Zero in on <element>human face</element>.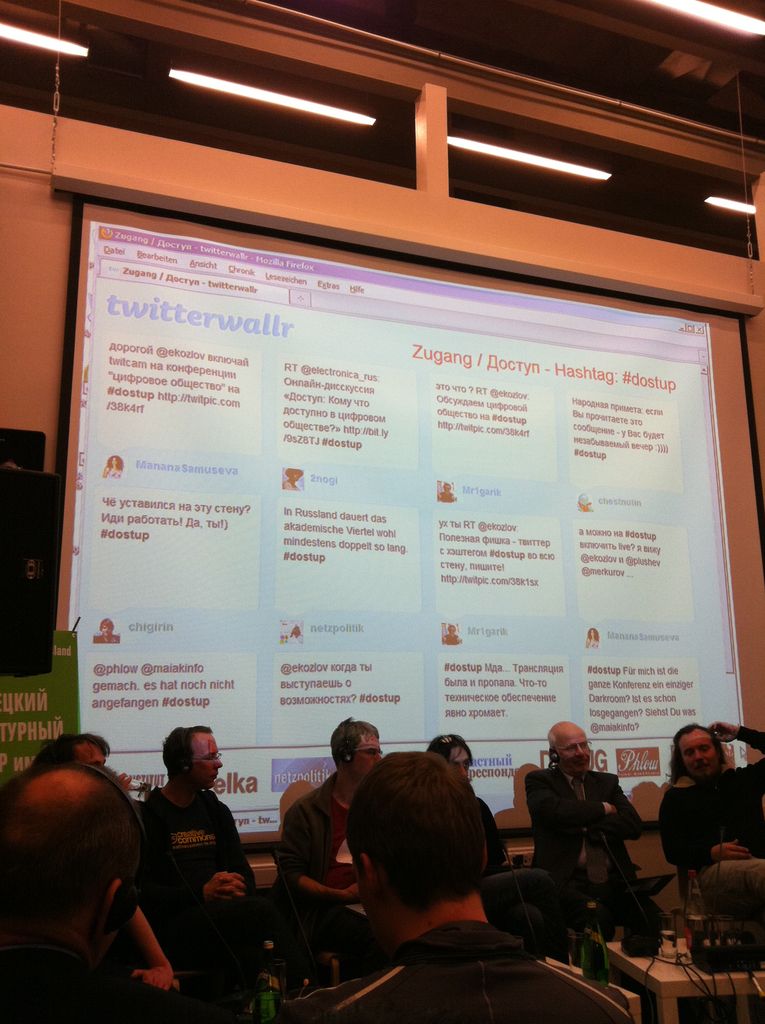
Zeroed in: {"left": 554, "top": 720, "right": 599, "bottom": 781}.
